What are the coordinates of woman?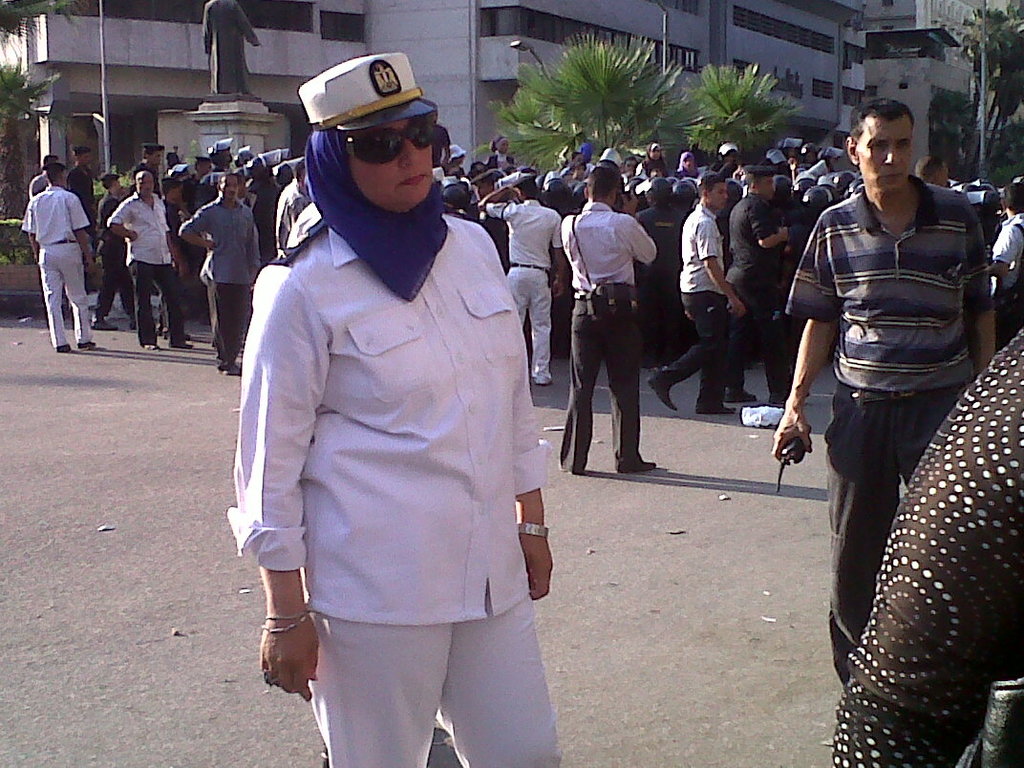
rect(222, 34, 548, 767).
